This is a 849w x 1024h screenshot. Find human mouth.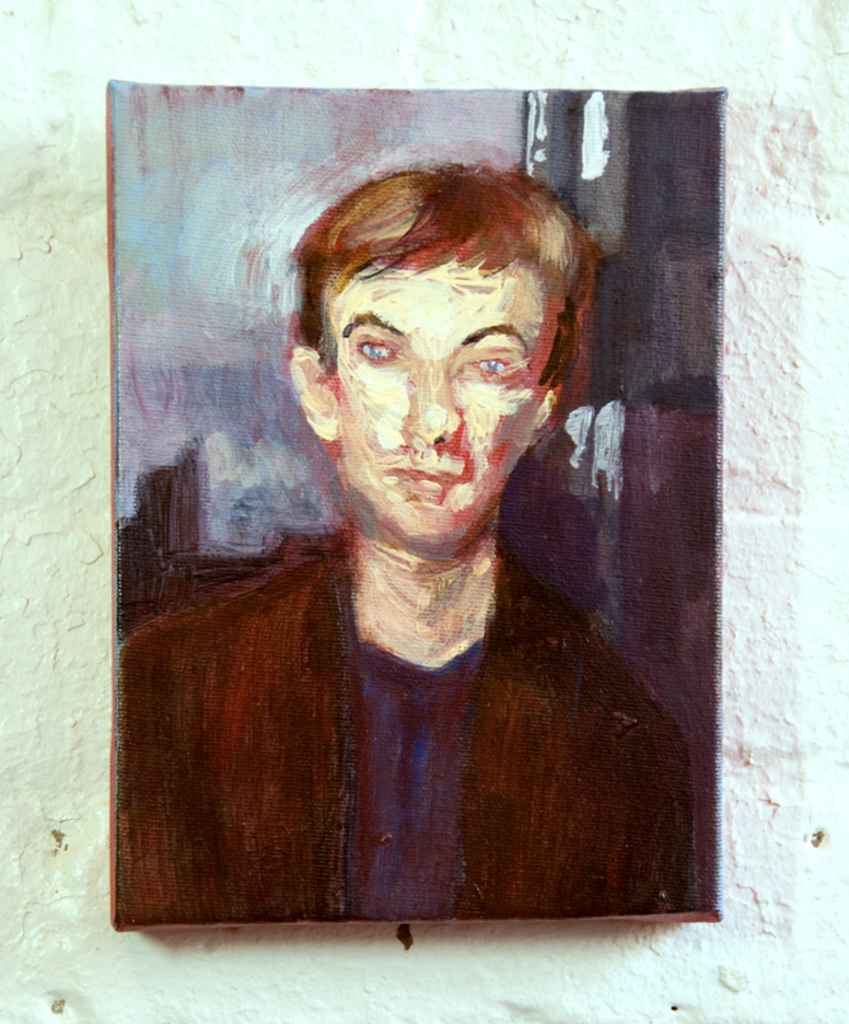
Bounding box: select_region(388, 470, 461, 494).
